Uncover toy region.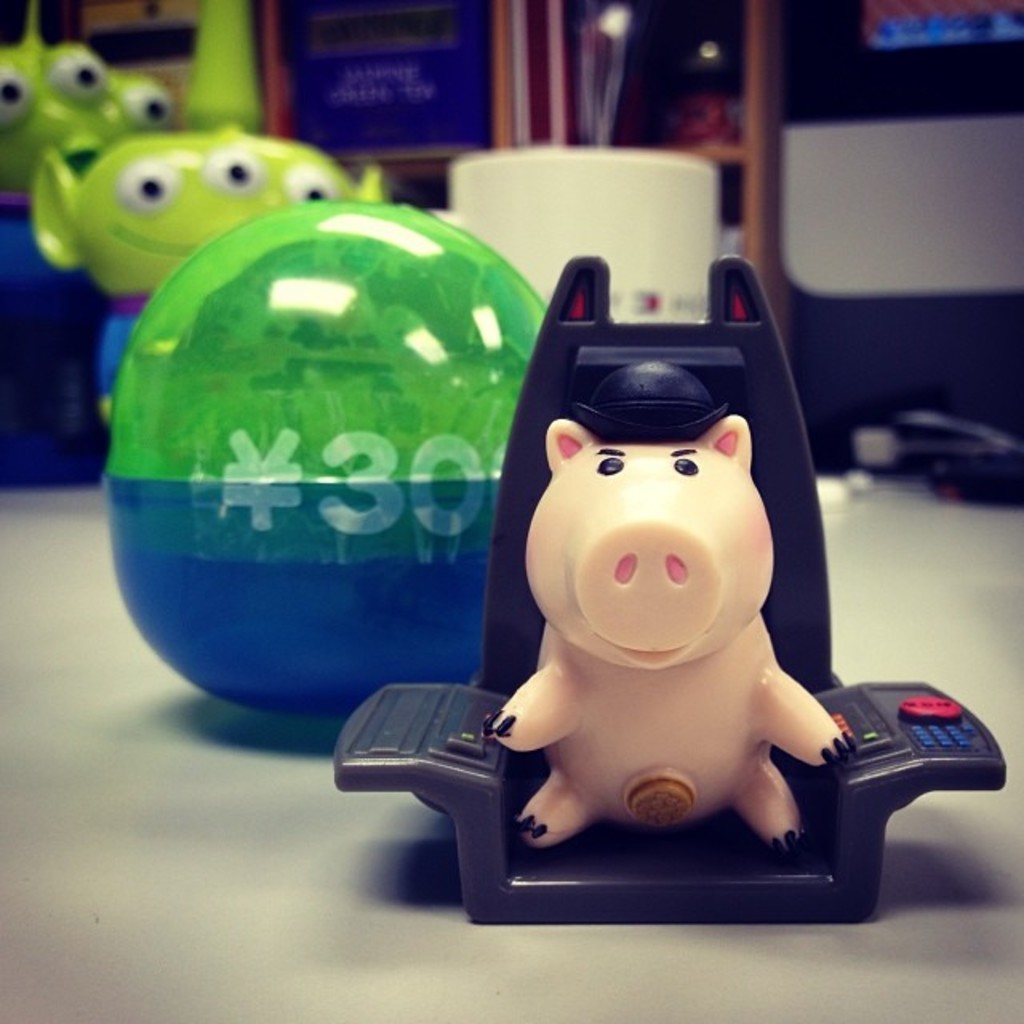
Uncovered: [333, 264, 992, 930].
